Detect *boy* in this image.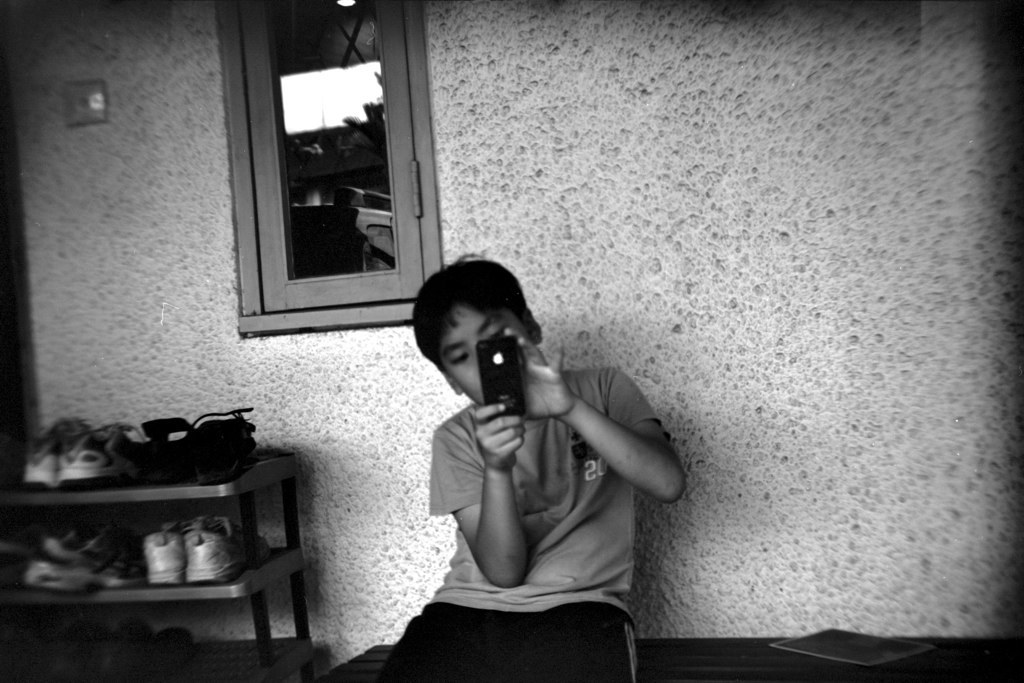
Detection: 363, 261, 664, 638.
